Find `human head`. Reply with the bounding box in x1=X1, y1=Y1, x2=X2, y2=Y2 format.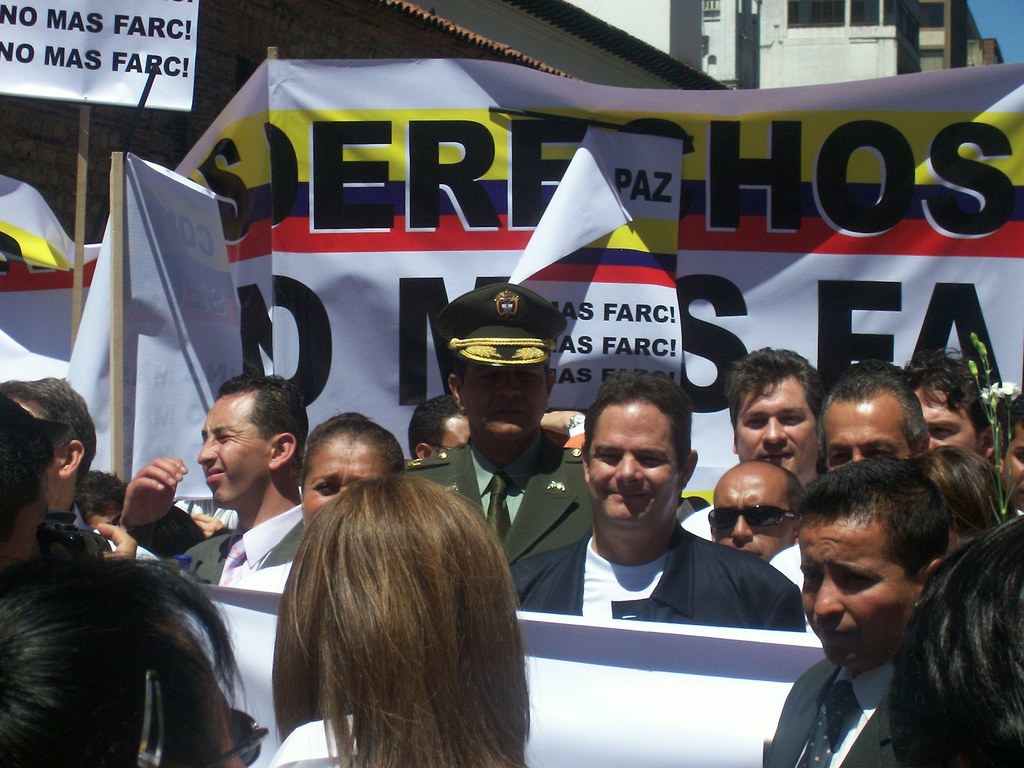
x1=284, y1=475, x2=514, y2=700.
